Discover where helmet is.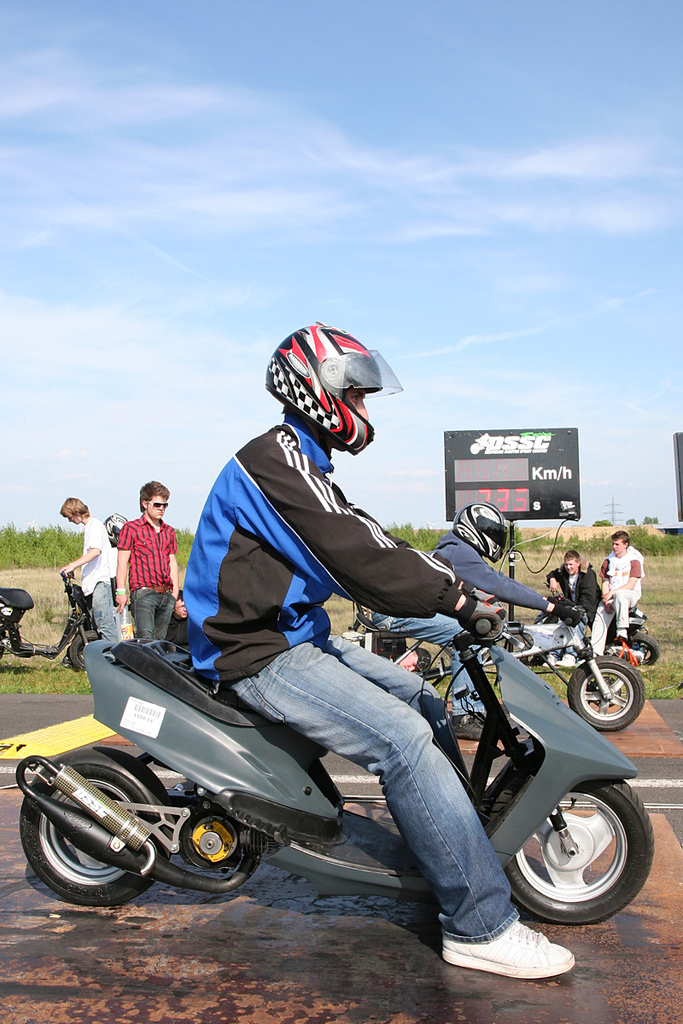
Discovered at 260 314 397 464.
